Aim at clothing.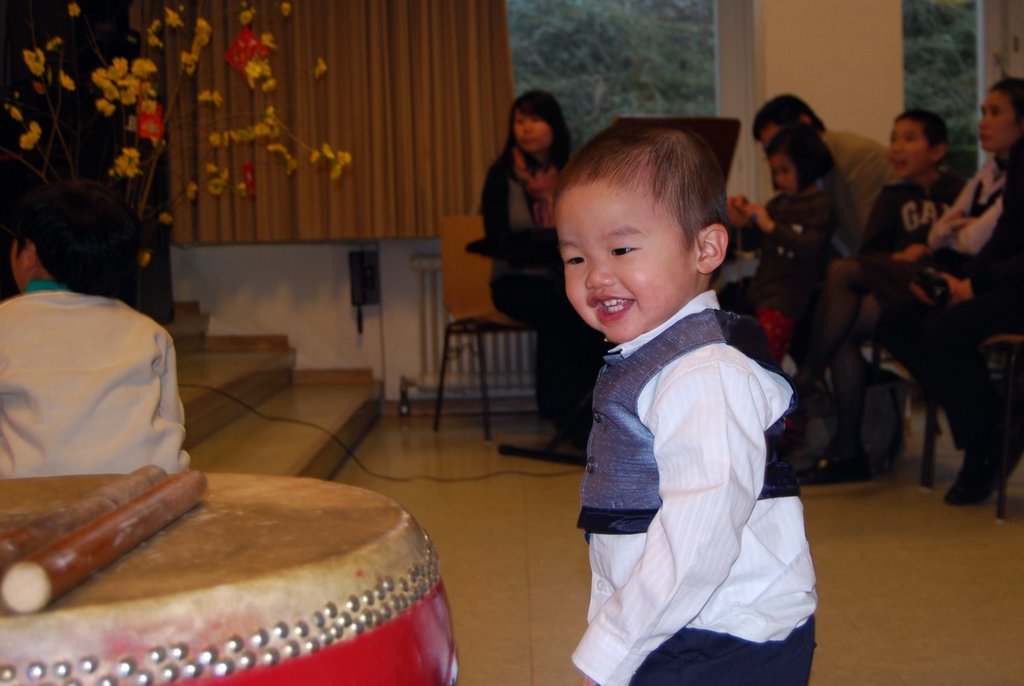
Aimed at region(0, 276, 189, 477).
